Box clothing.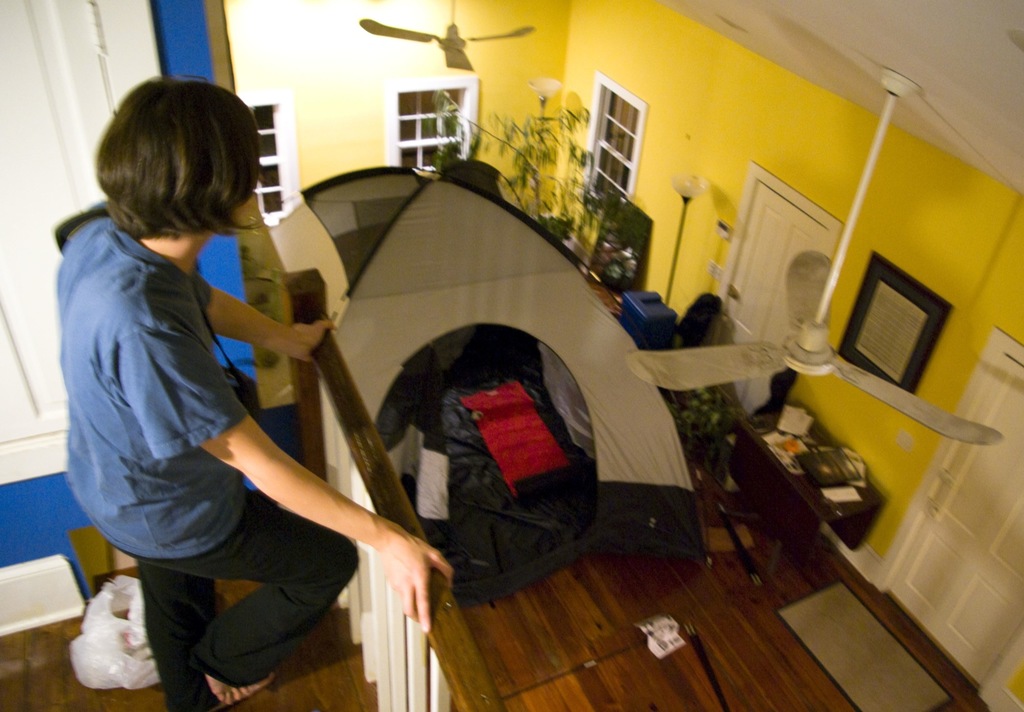
box=[50, 215, 360, 684].
